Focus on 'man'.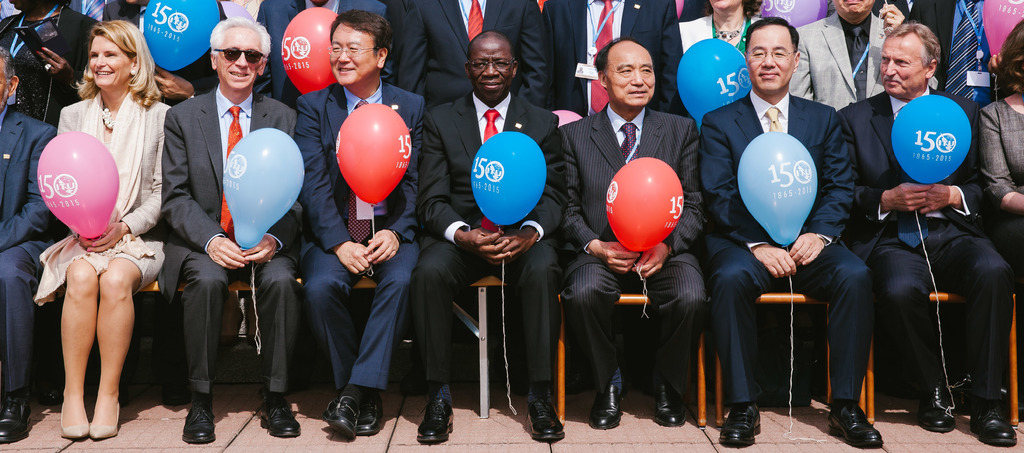
Focused at bbox=(832, 17, 1021, 452).
